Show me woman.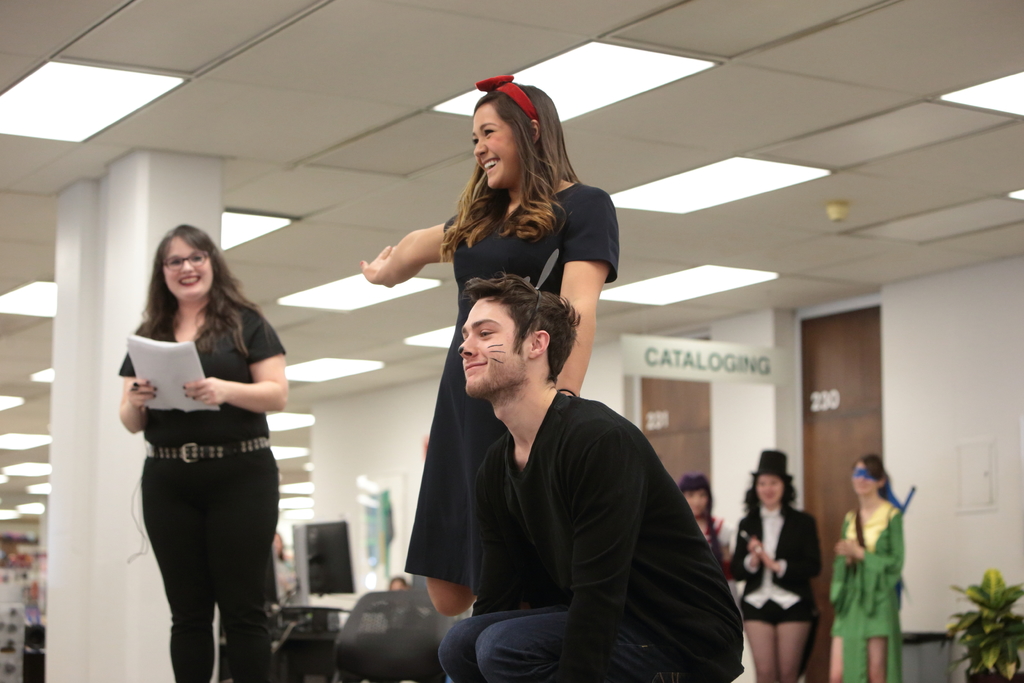
woman is here: l=744, t=442, r=832, b=671.
